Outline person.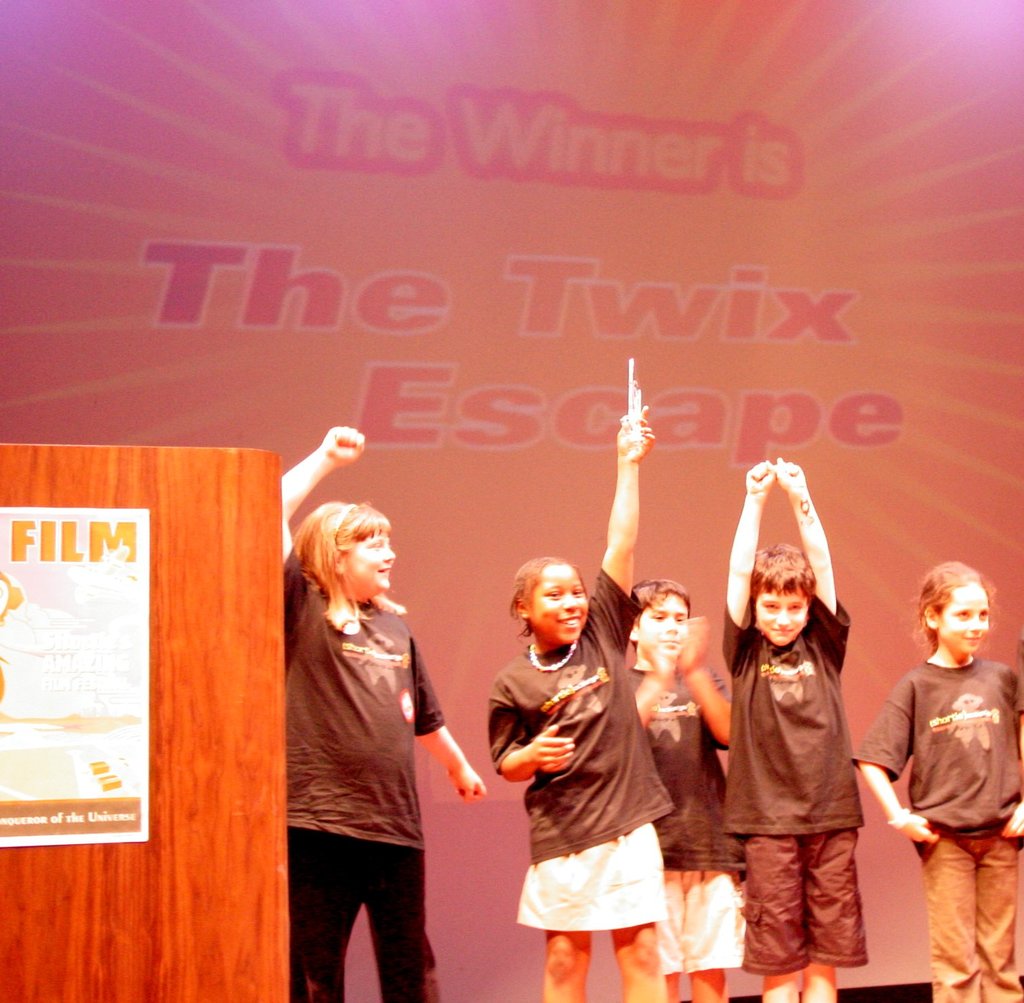
Outline: <box>717,453,872,1002</box>.
